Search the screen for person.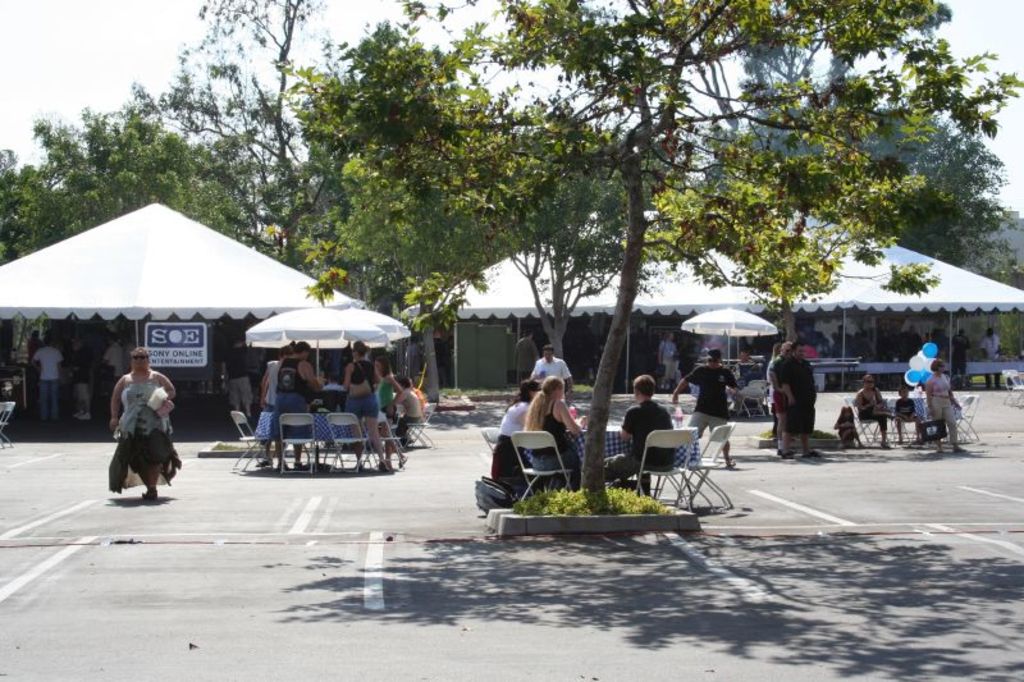
Found at bbox=[531, 351, 577, 411].
